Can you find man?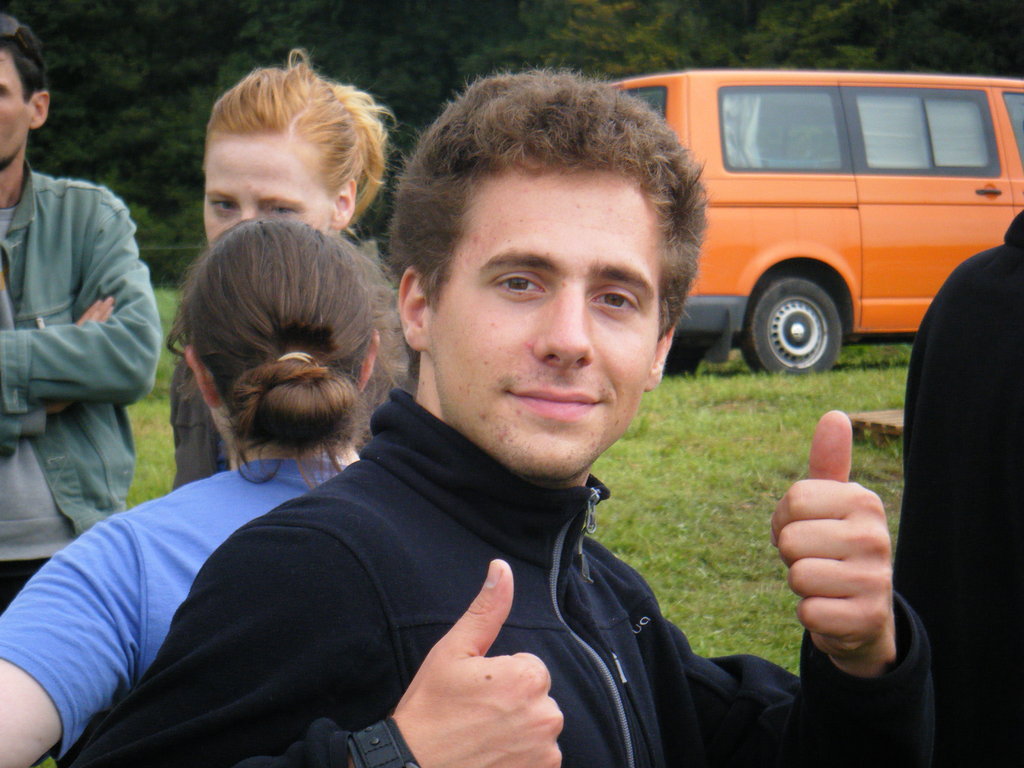
Yes, bounding box: (134,130,817,748).
